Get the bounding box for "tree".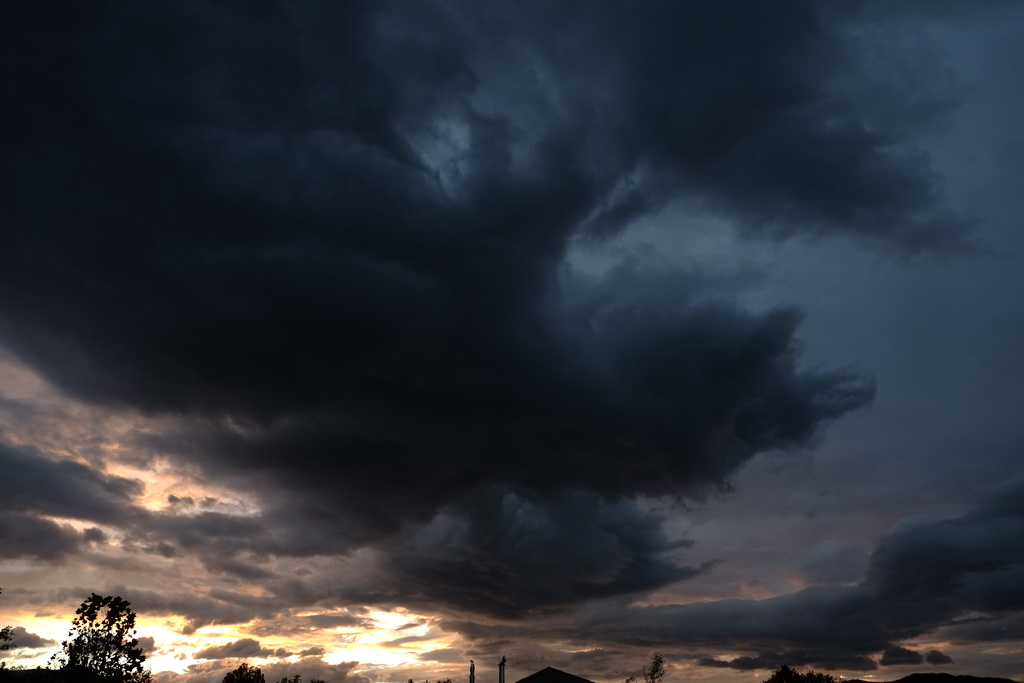
rect(42, 589, 152, 682).
